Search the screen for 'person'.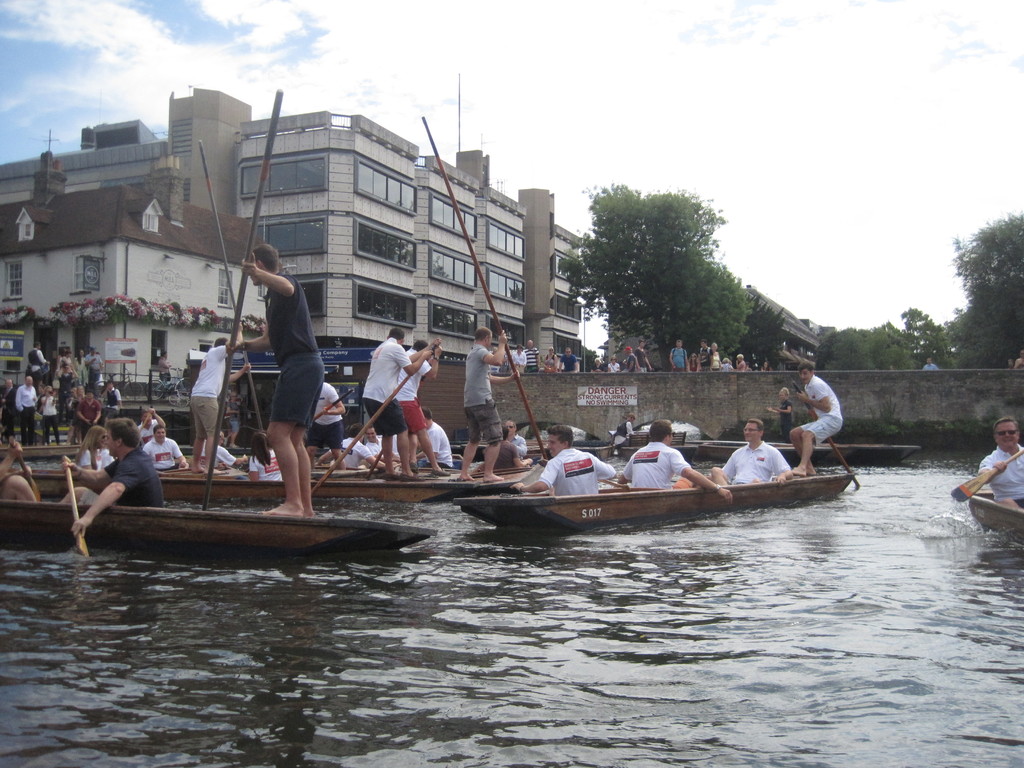
Found at <bbox>710, 416, 791, 486</bbox>.
